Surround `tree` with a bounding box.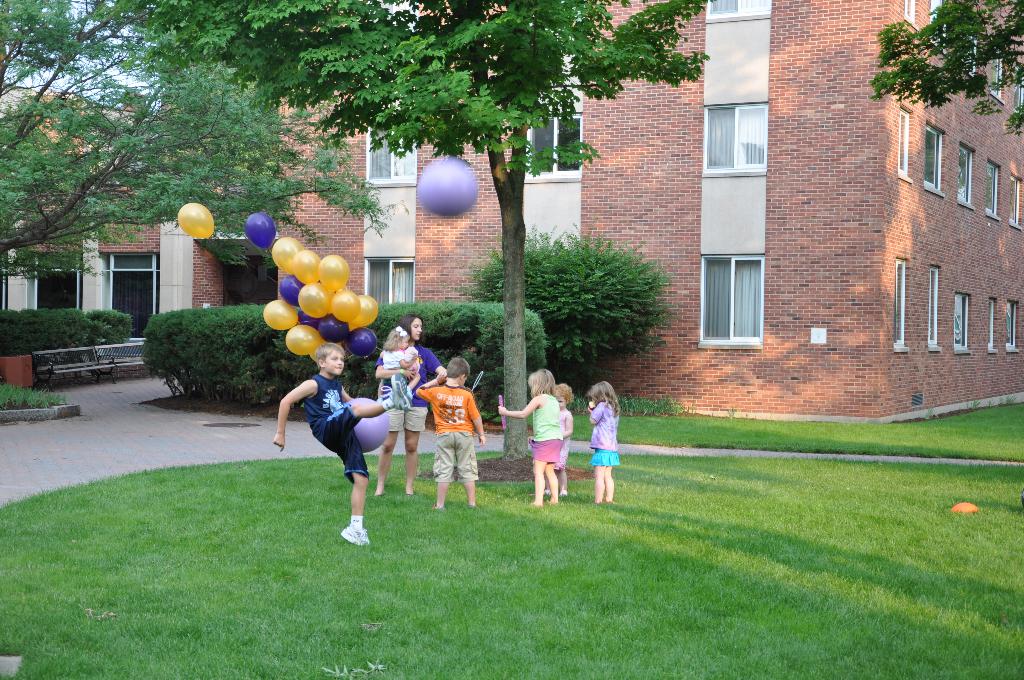
<region>886, 0, 1010, 174</region>.
